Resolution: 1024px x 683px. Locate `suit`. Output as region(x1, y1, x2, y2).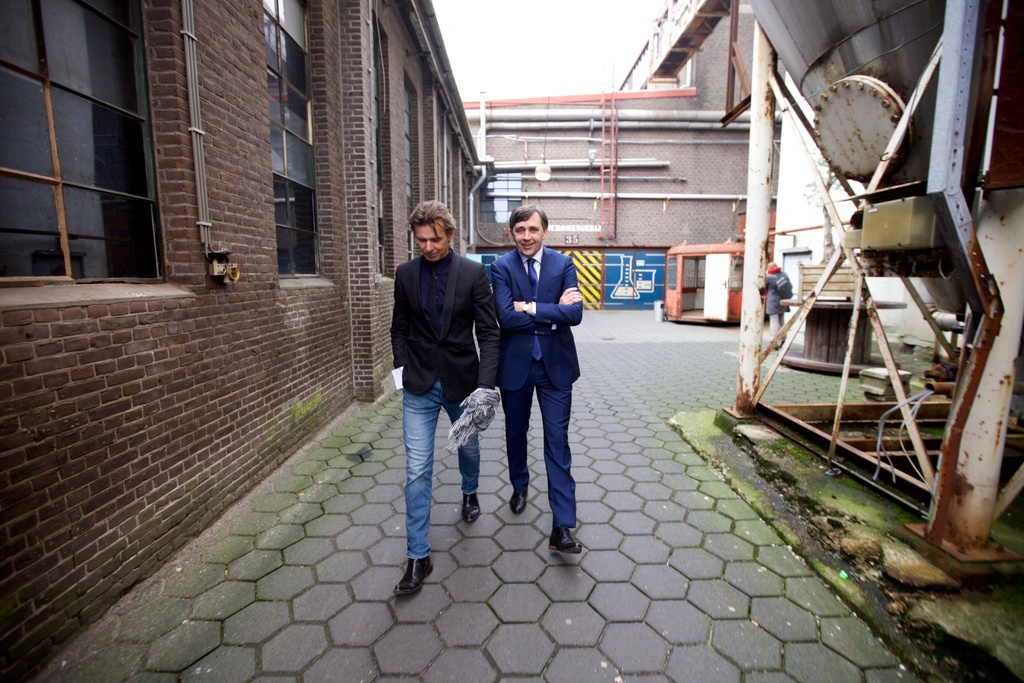
region(497, 212, 589, 552).
